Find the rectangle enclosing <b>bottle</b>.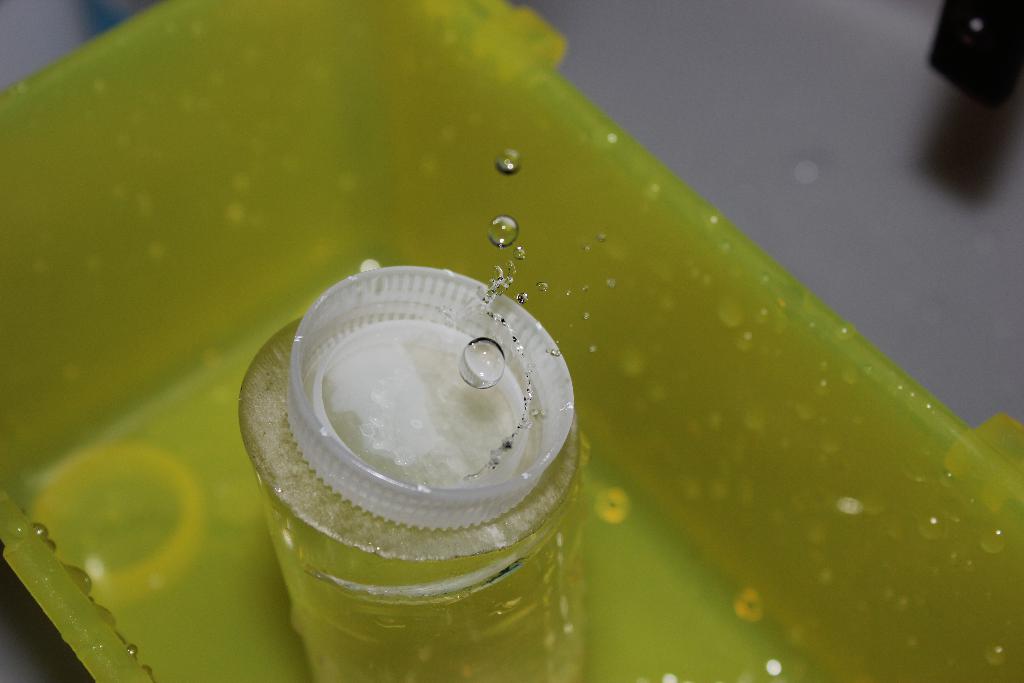
select_region(232, 268, 584, 682).
